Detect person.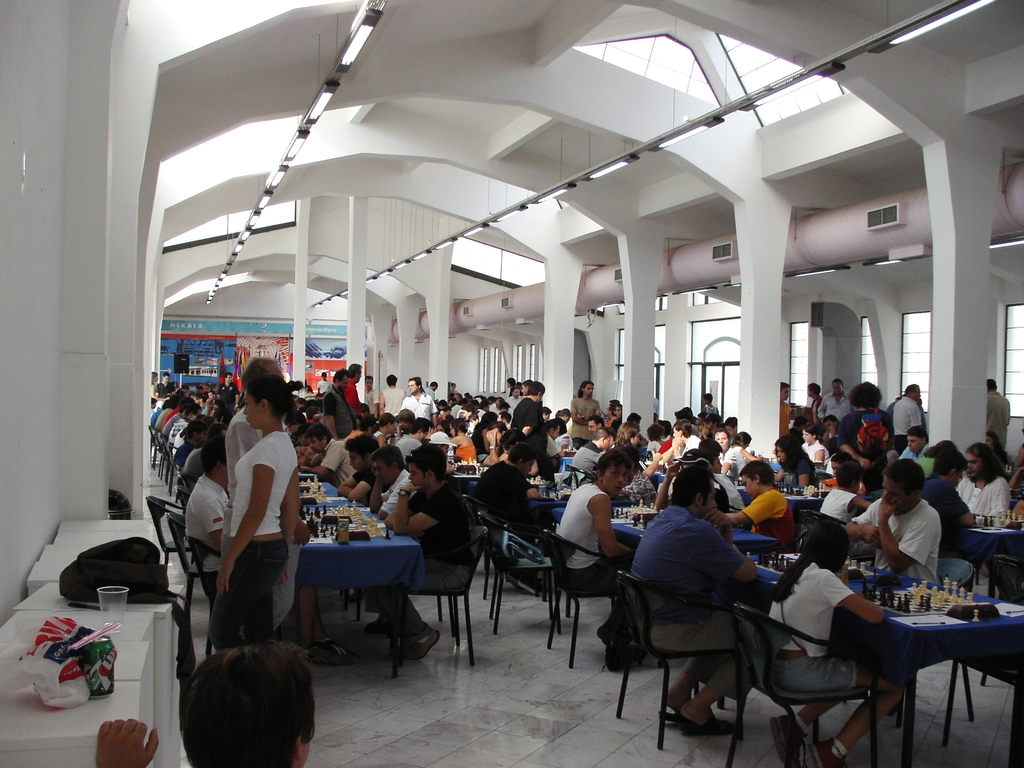
Detected at pyautogui.locateOnScreen(925, 438, 993, 577).
